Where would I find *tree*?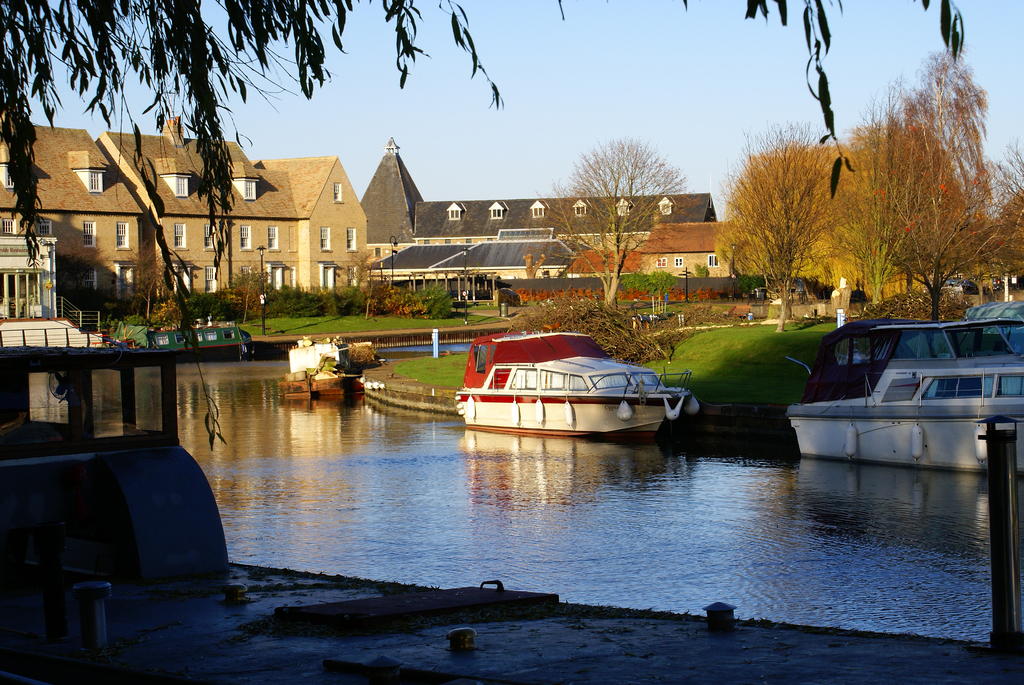
At <bbox>726, 120, 866, 296</bbox>.
